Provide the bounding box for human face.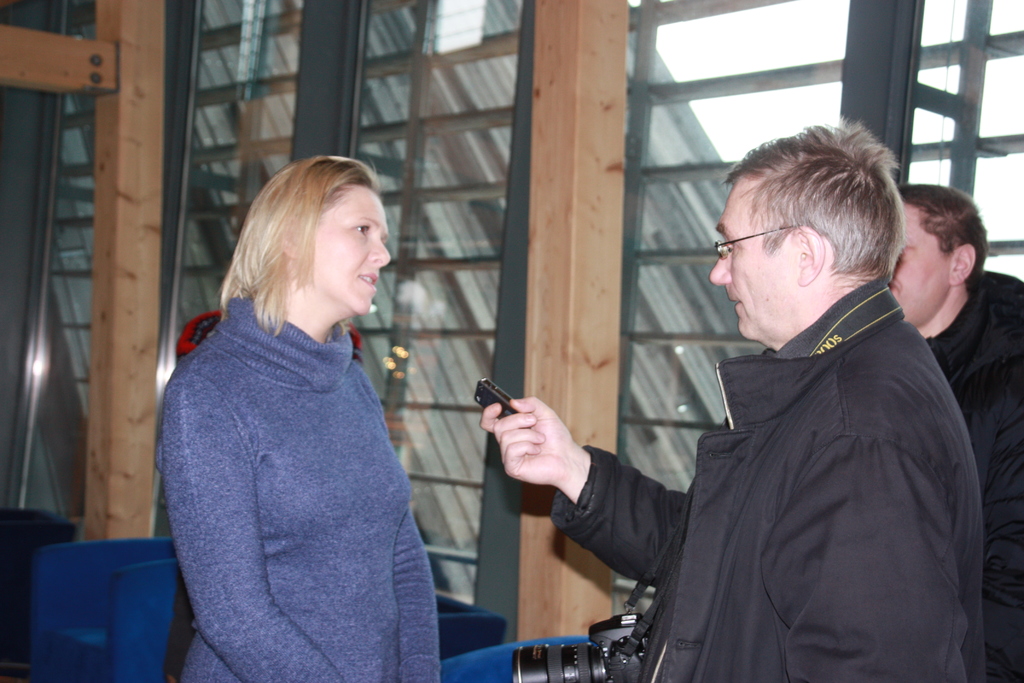
bbox=[312, 190, 391, 315].
